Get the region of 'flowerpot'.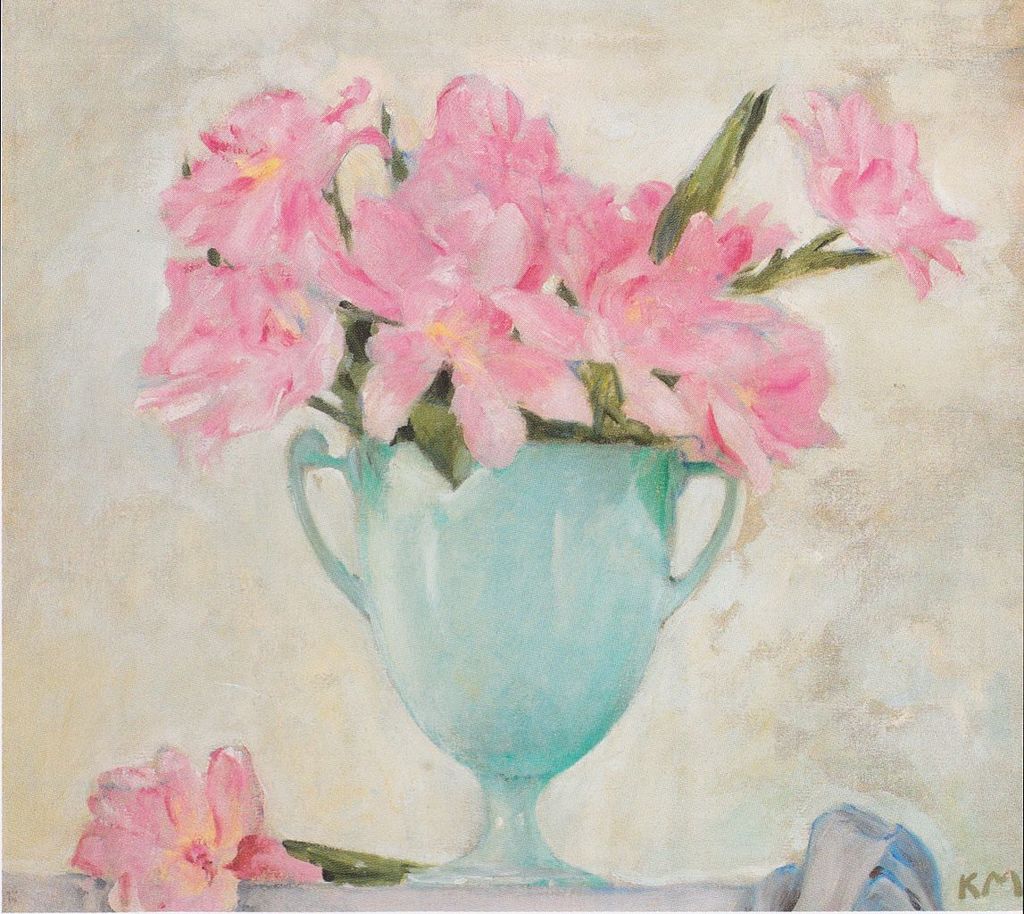
rect(260, 372, 748, 810).
